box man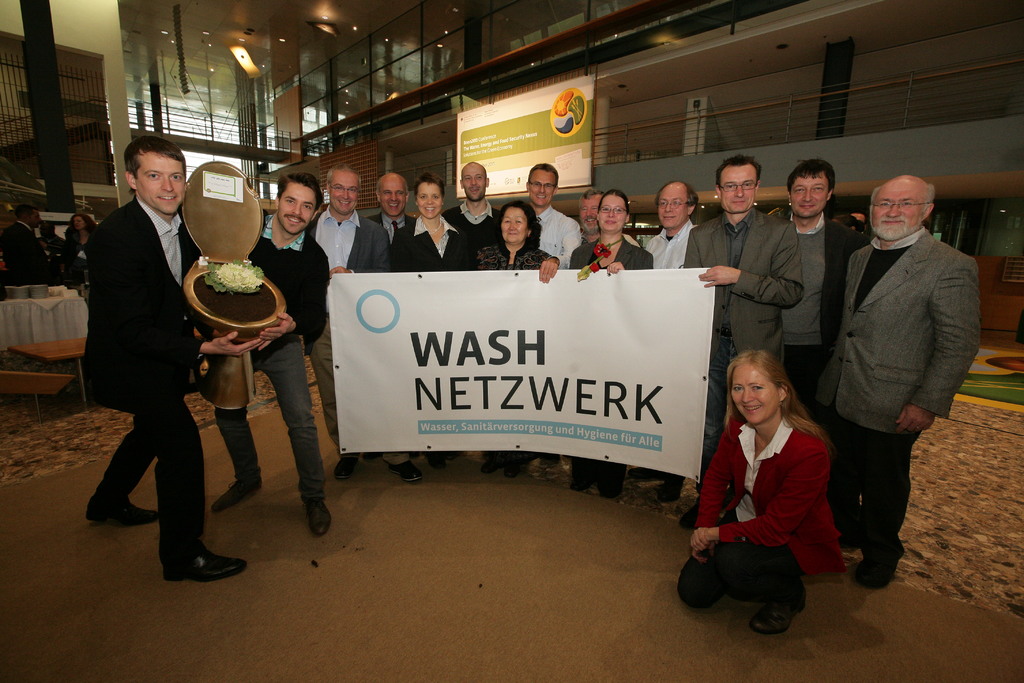
left=770, top=154, right=867, bottom=407
